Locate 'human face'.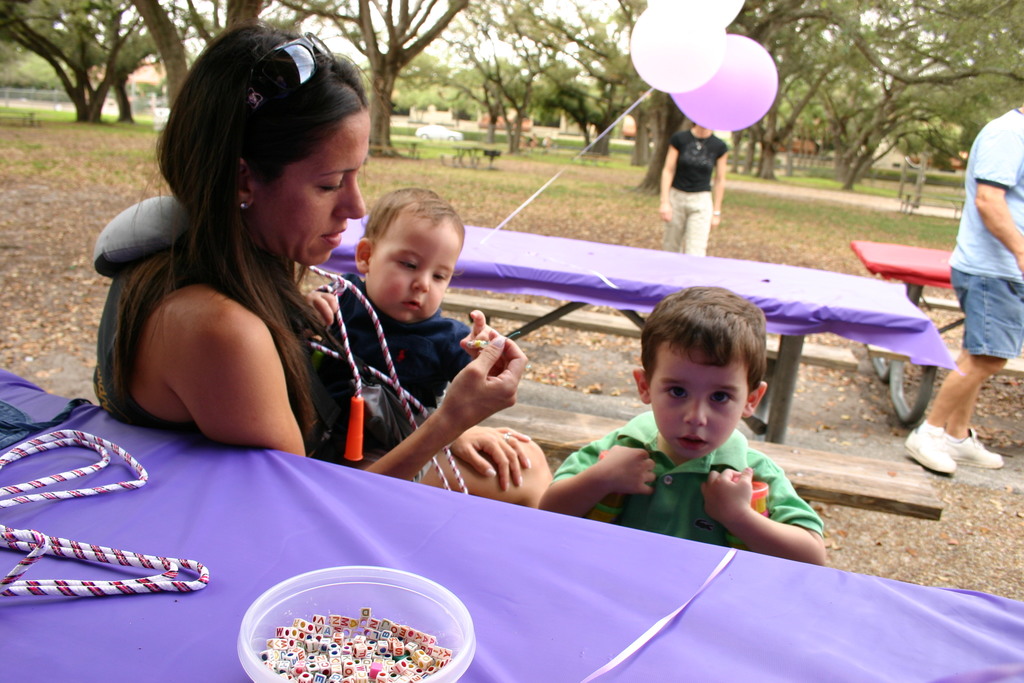
Bounding box: [650,356,745,458].
